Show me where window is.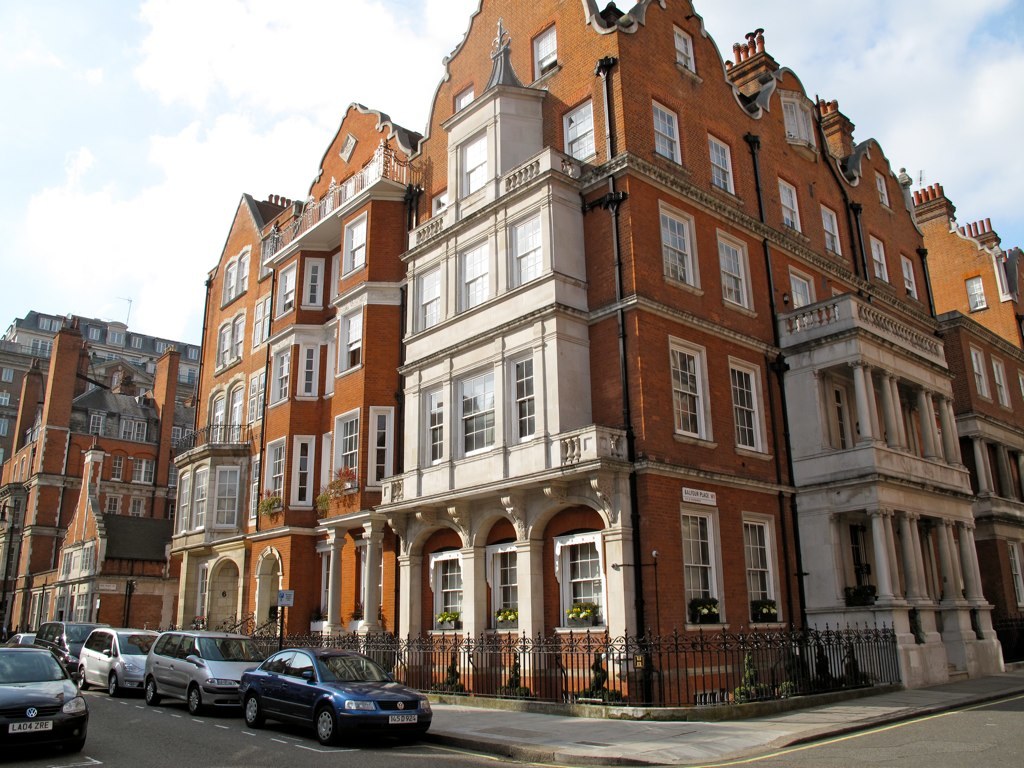
window is at l=346, t=218, r=369, b=273.
